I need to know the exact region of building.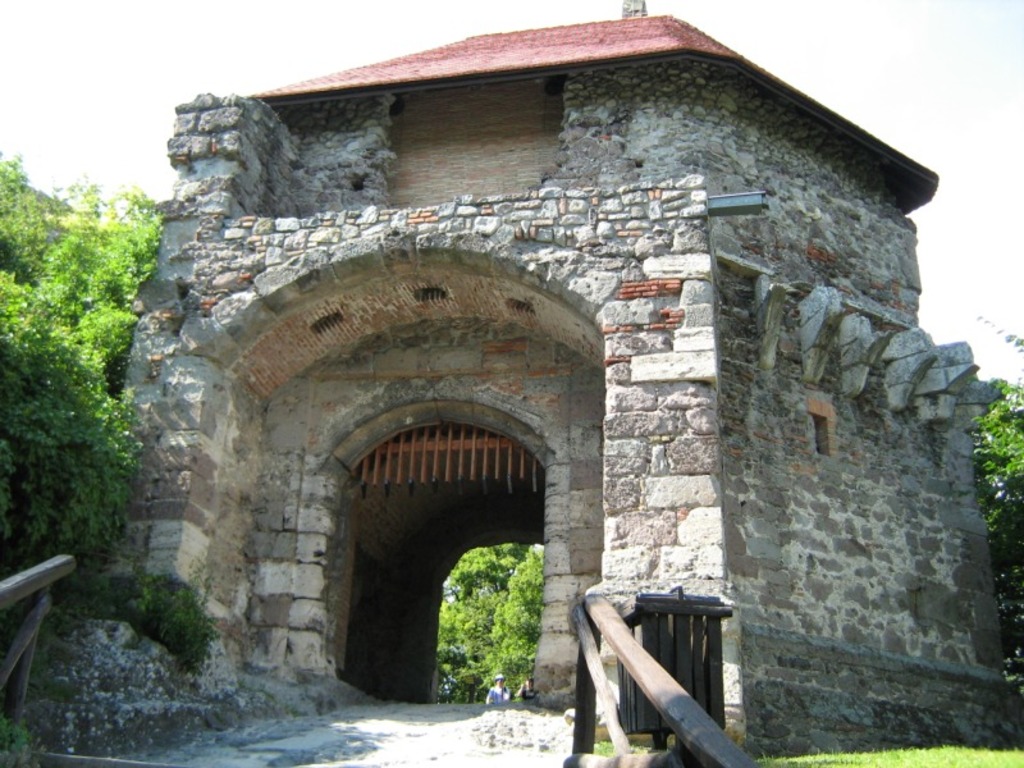
Region: locate(47, 0, 1019, 750).
